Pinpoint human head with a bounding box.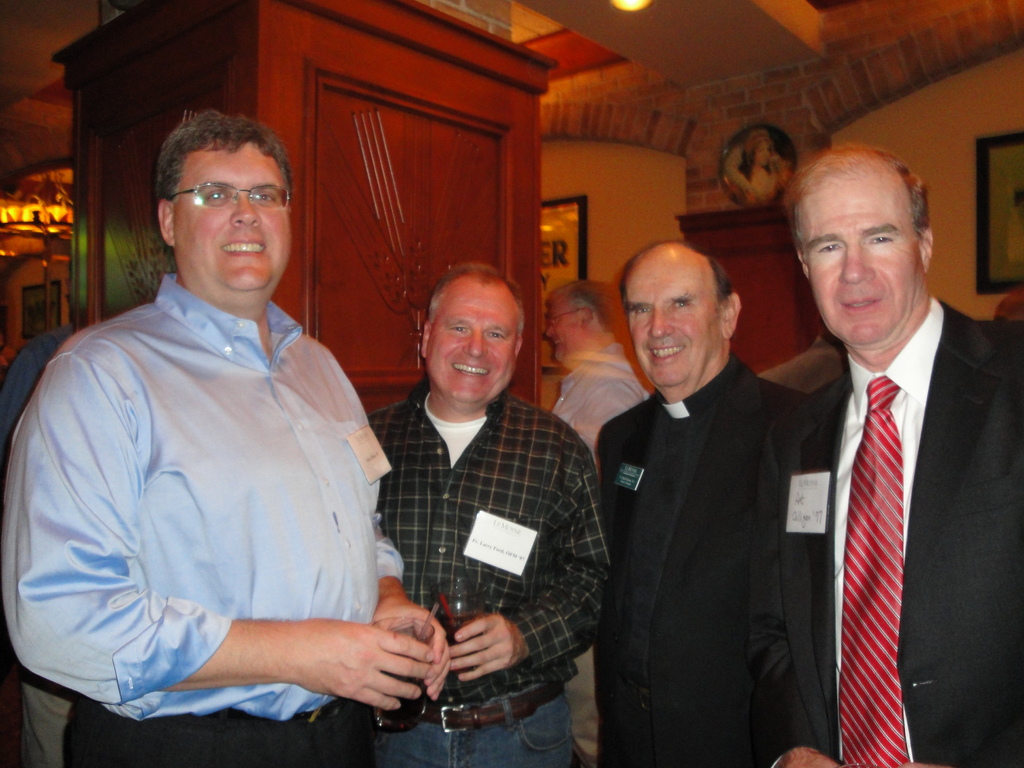
[789,136,935,360].
